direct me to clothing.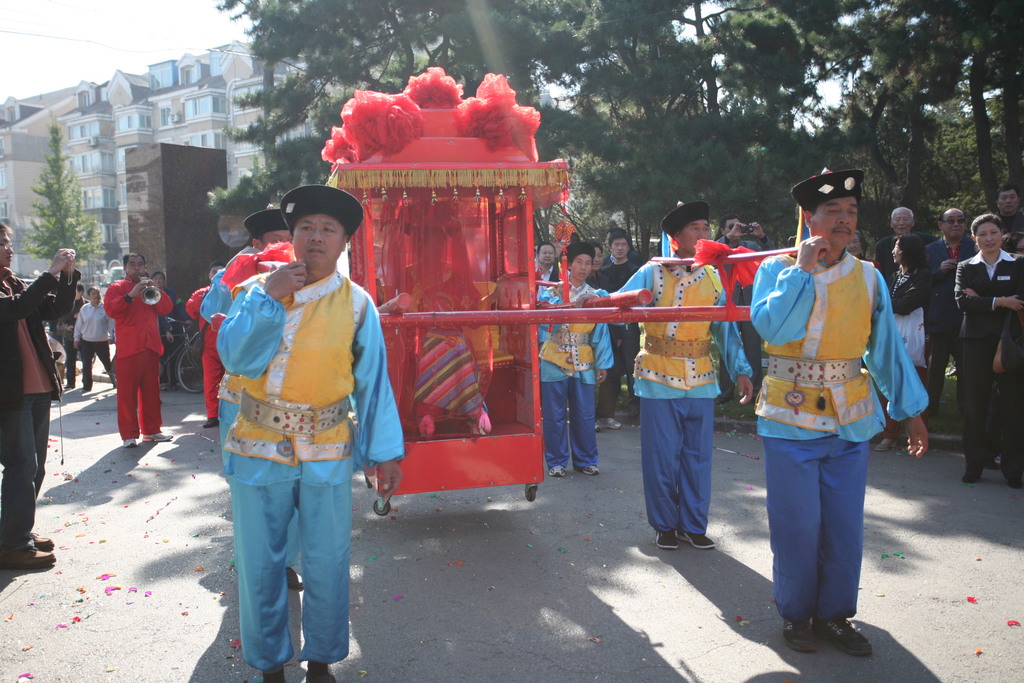
Direction: 155, 284, 180, 378.
